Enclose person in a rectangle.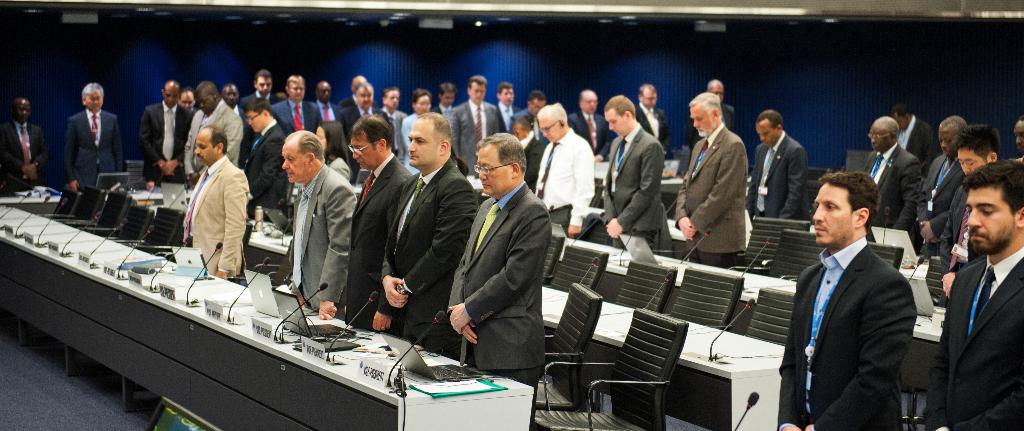
box=[532, 101, 596, 238].
